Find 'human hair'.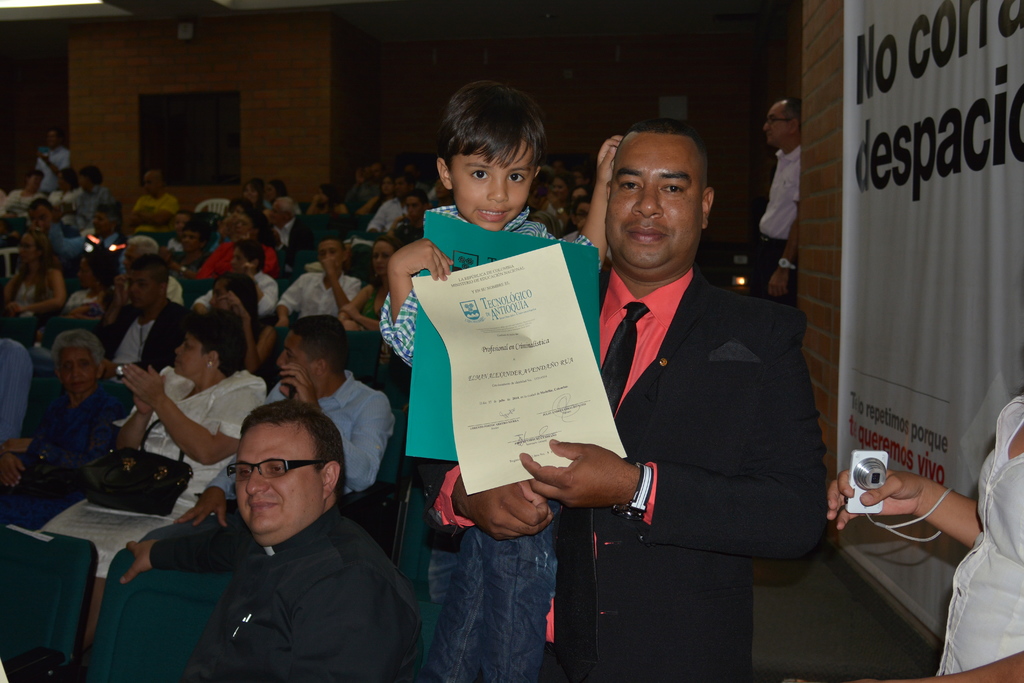
<box>240,399,345,493</box>.
